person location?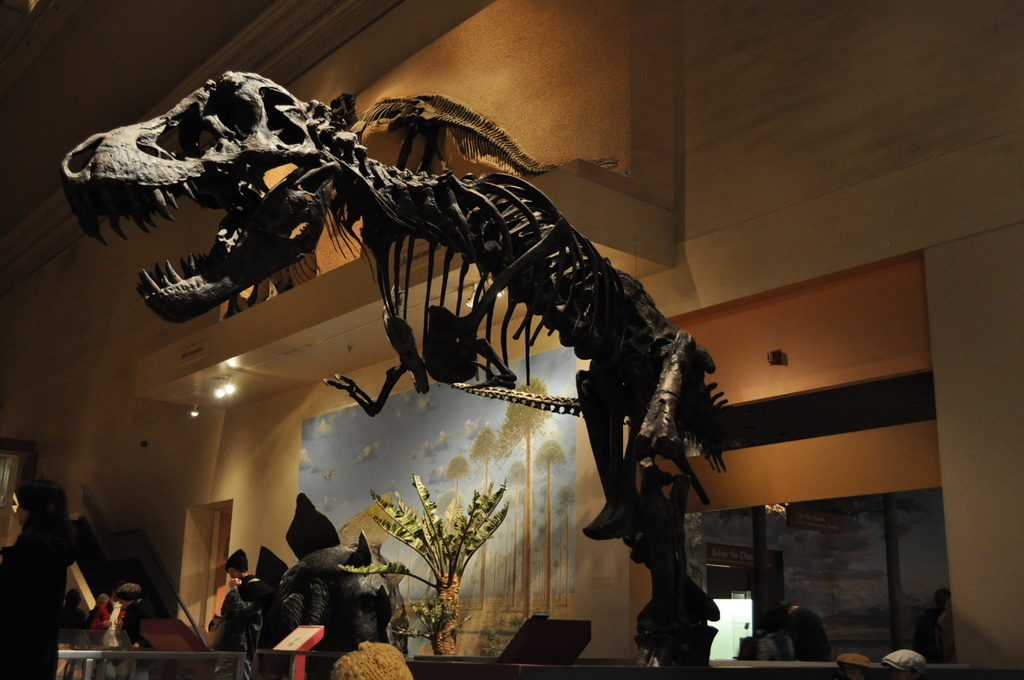
(116, 585, 159, 665)
